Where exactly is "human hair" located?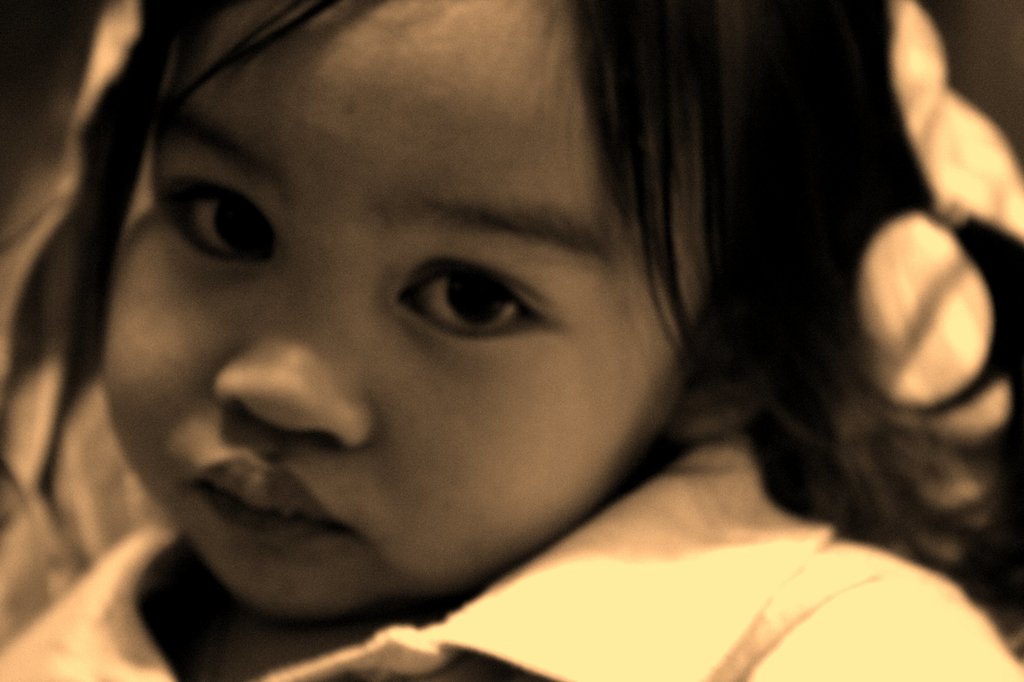
Its bounding box is crop(31, 1, 996, 546).
